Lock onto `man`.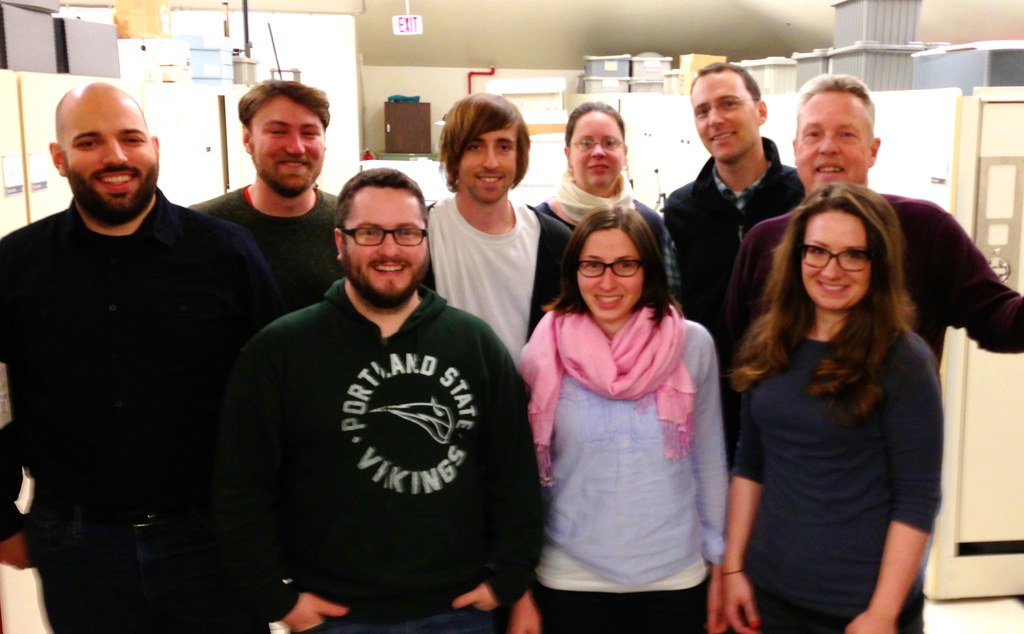
Locked: BBox(497, 91, 679, 320).
